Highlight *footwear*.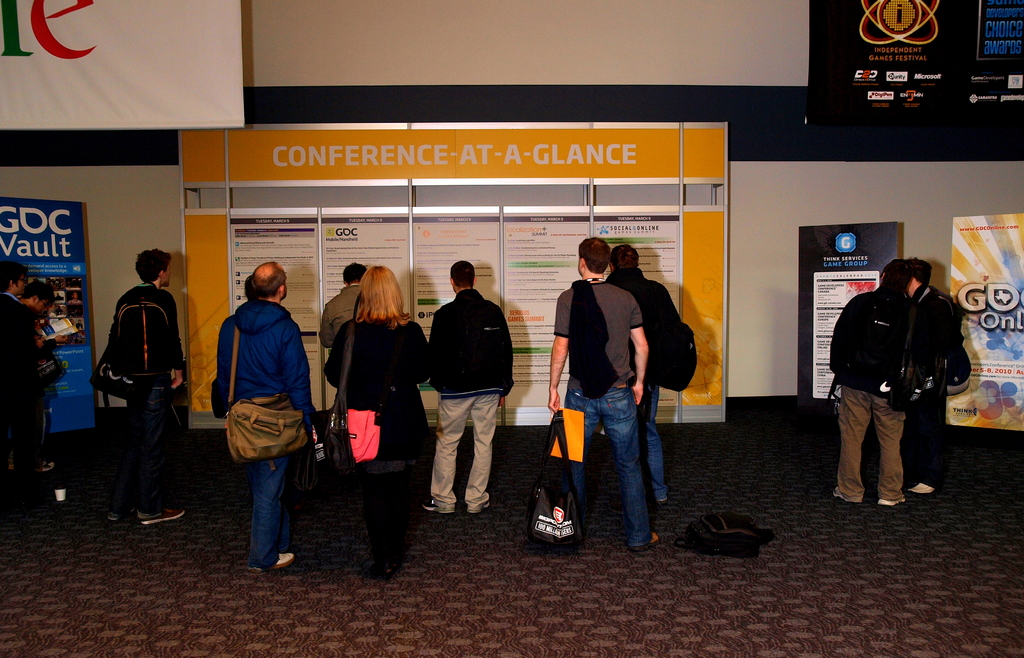
Highlighted region: 834,484,863,502.
